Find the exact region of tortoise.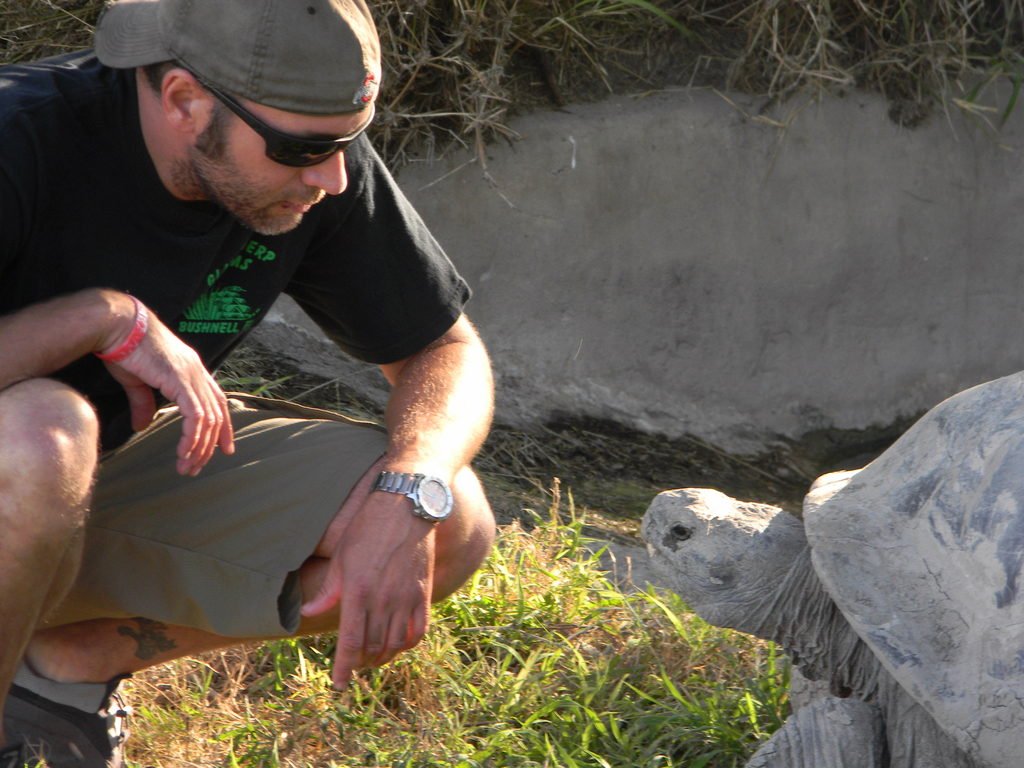
Exact region: (634, 365, 1023, 767).
